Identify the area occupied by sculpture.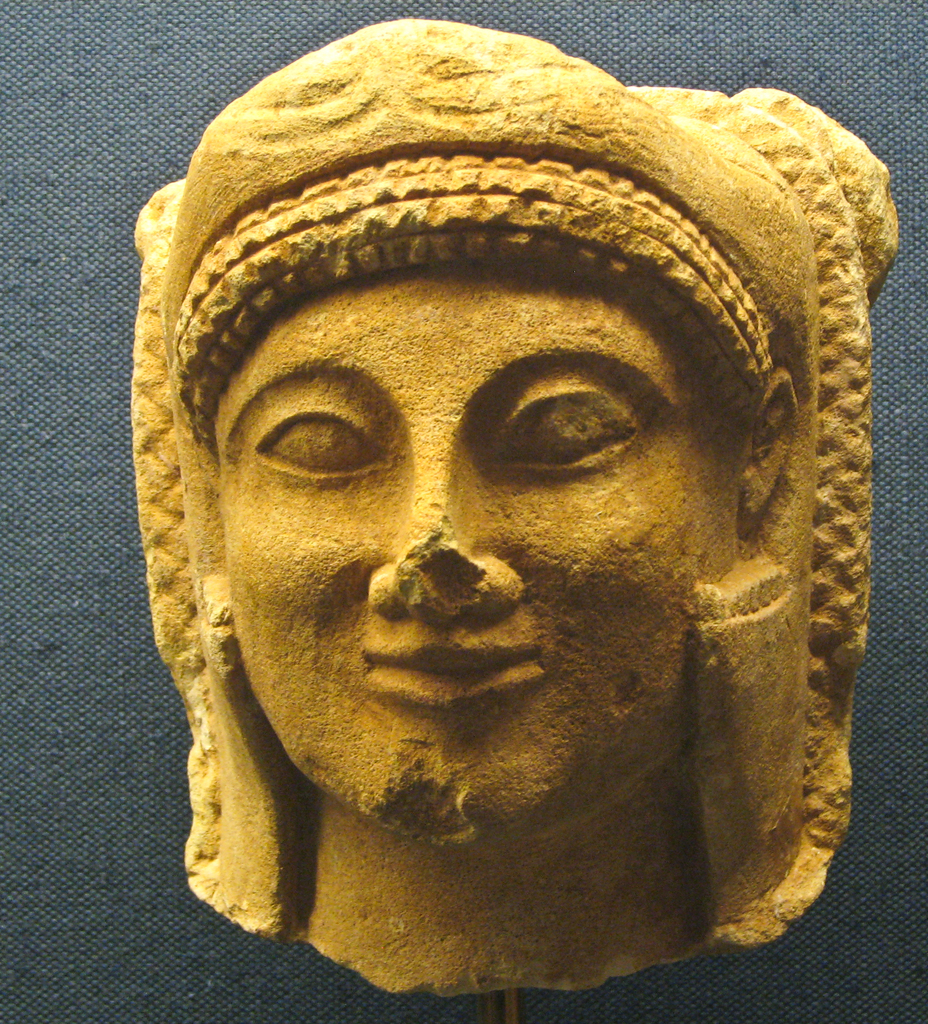
Area: {"x1": 103, "y1": 42, "x2": 927, "y2": 1023}.
